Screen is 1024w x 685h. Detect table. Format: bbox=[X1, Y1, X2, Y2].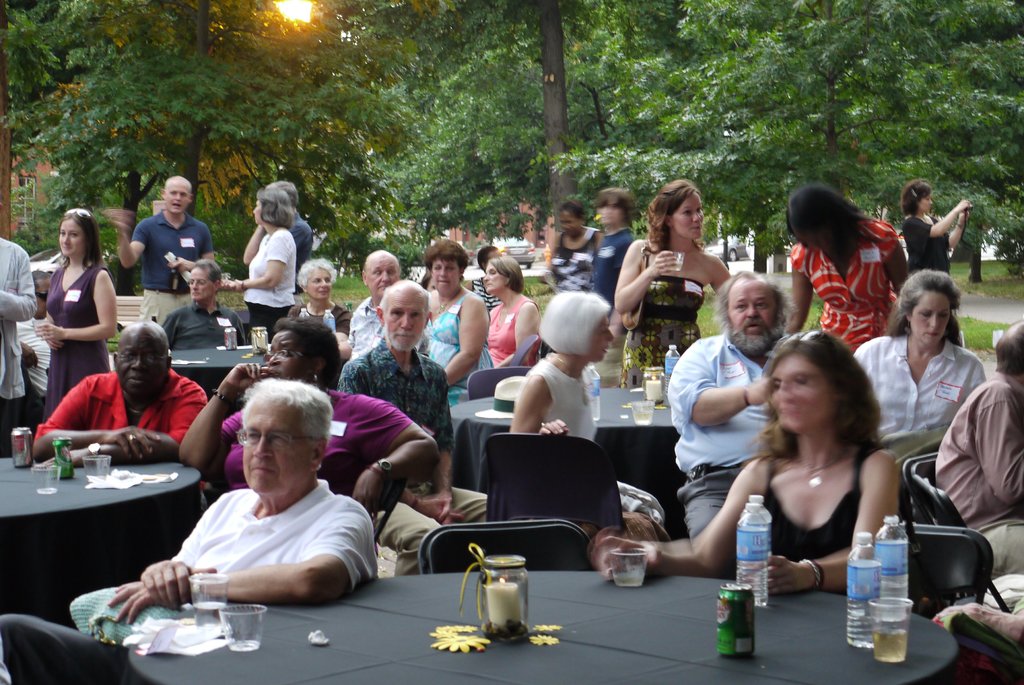
bbox=[449, 389, 678, 536].
